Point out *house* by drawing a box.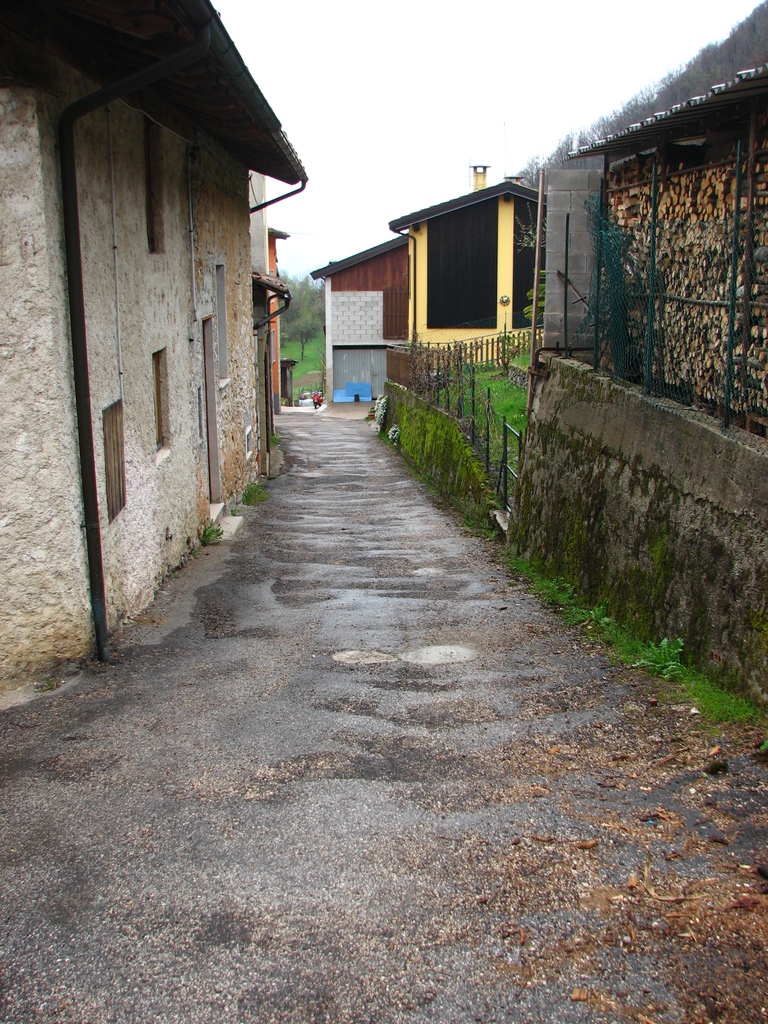
[x1=0, y1=0, x2=308, y2=708].
